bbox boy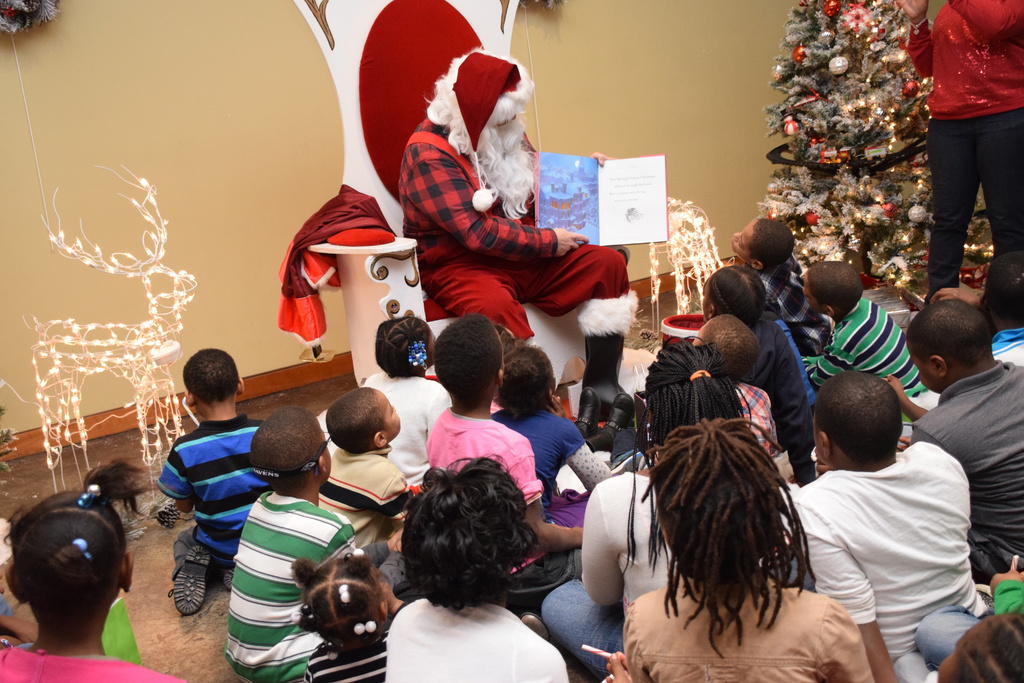
detection(730, 219, 830, 367)
